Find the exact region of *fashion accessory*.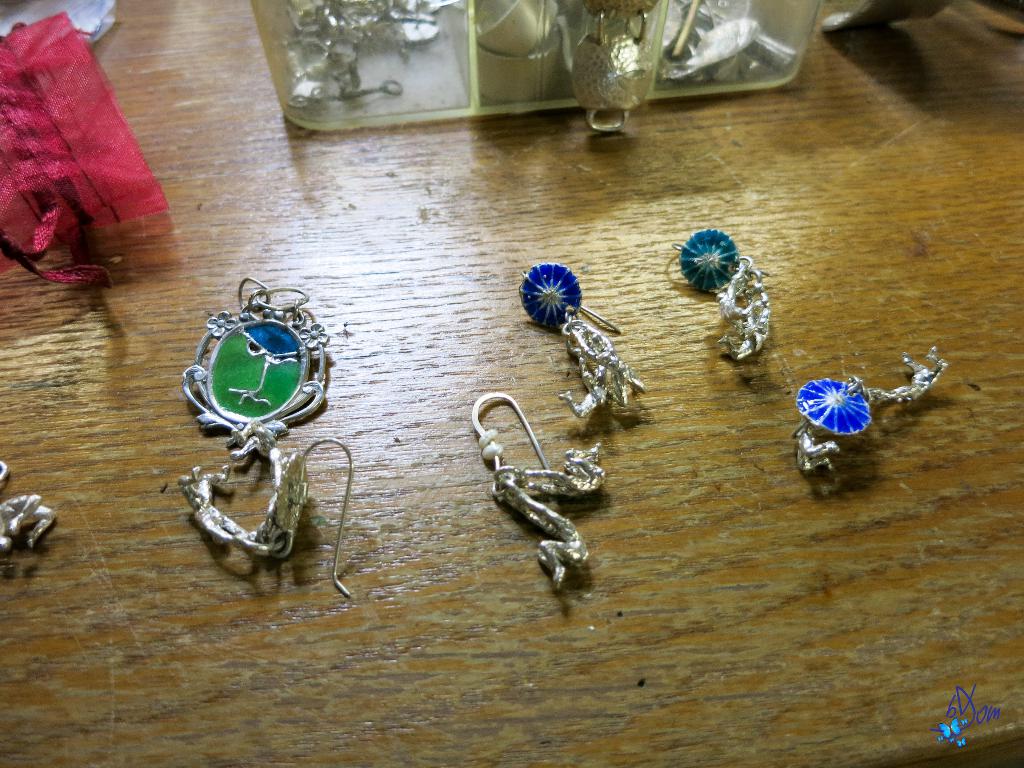
Exact region: Rect(179, 422, 359, 601).
